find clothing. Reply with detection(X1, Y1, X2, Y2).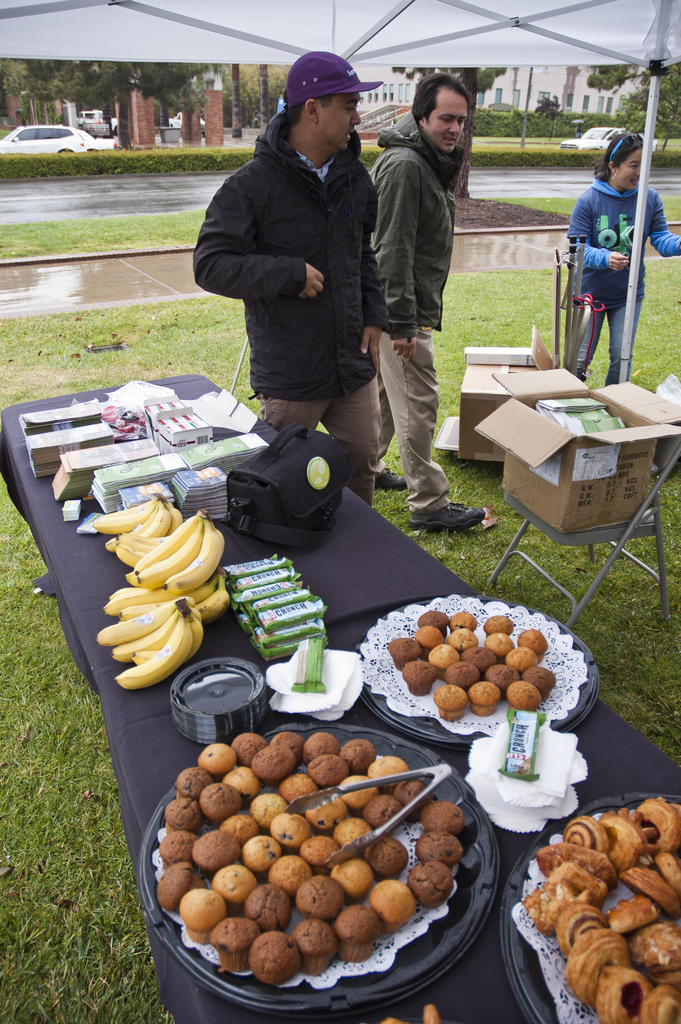
detection(370, 131, 449, 513).
